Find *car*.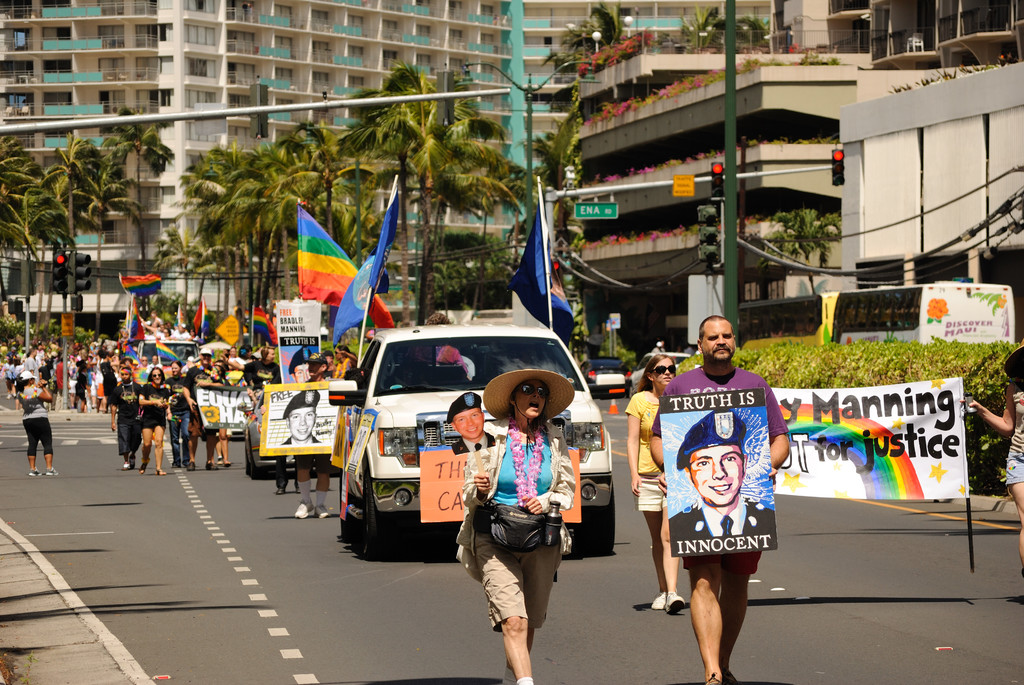
{"left": 328, "top": 317, "right": 639, "bottom": 557}.
